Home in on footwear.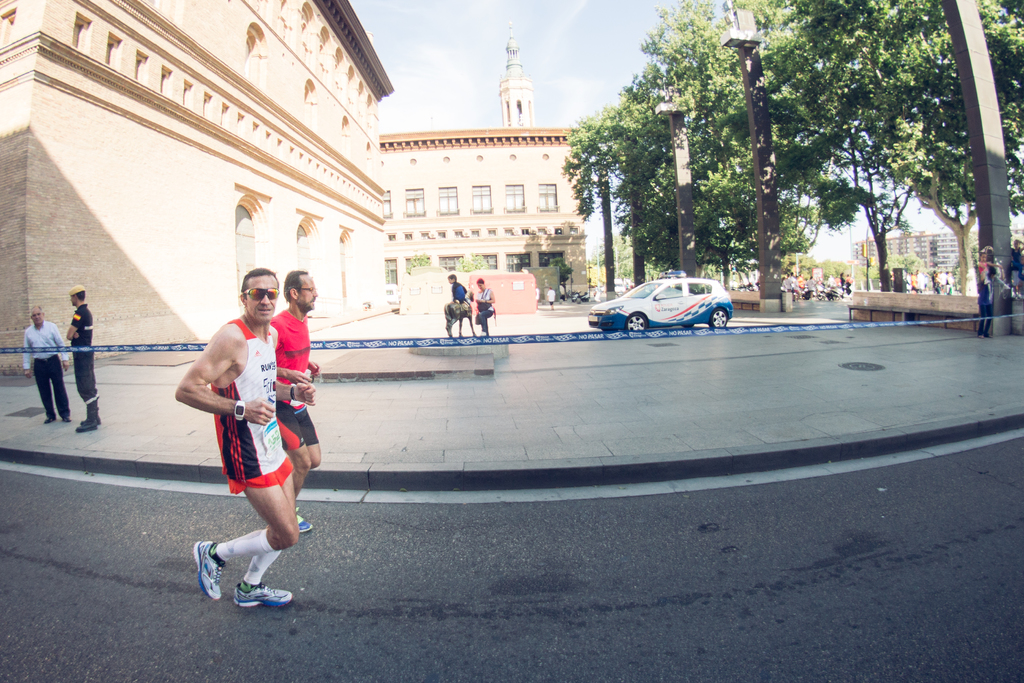
Homed in at <bbox>192, 535, 284, 609</bbox>.
